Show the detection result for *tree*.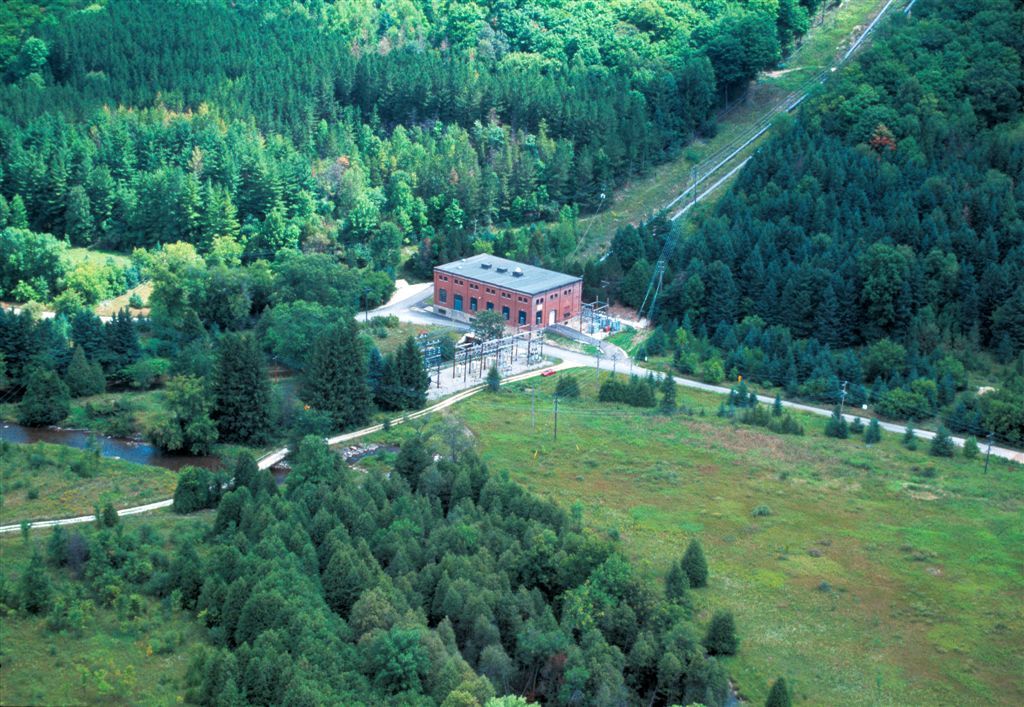
x1=979 y1=266 x2=1009 y2=315.
